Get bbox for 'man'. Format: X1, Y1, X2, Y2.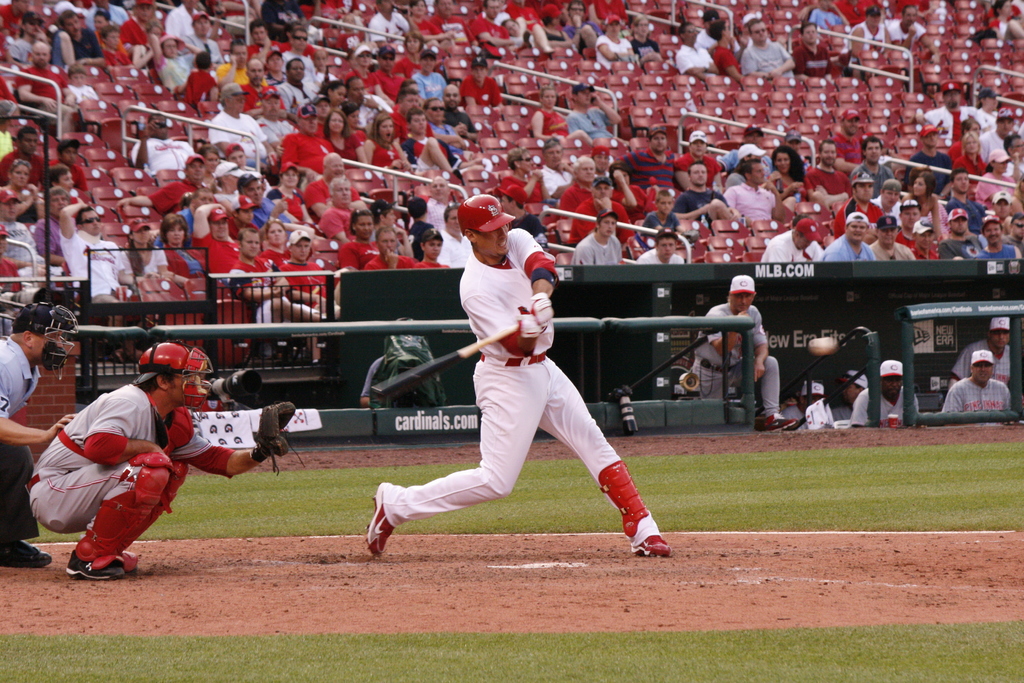
0, 190, 31, 268.
